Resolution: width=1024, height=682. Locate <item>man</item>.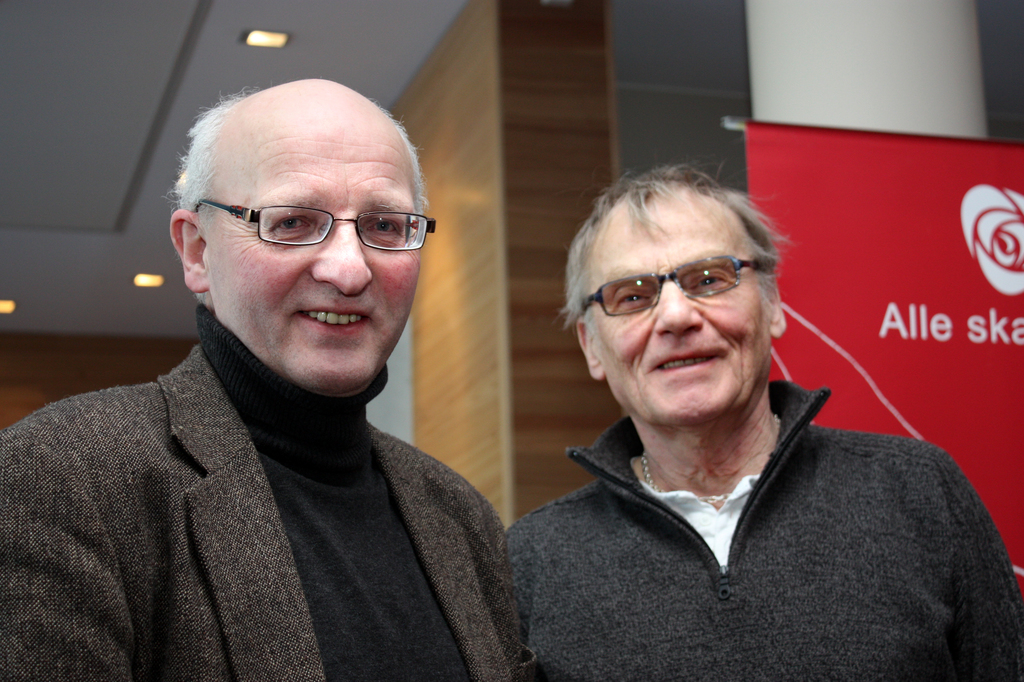
left=505, top=161, right=1023, bottom=681.
